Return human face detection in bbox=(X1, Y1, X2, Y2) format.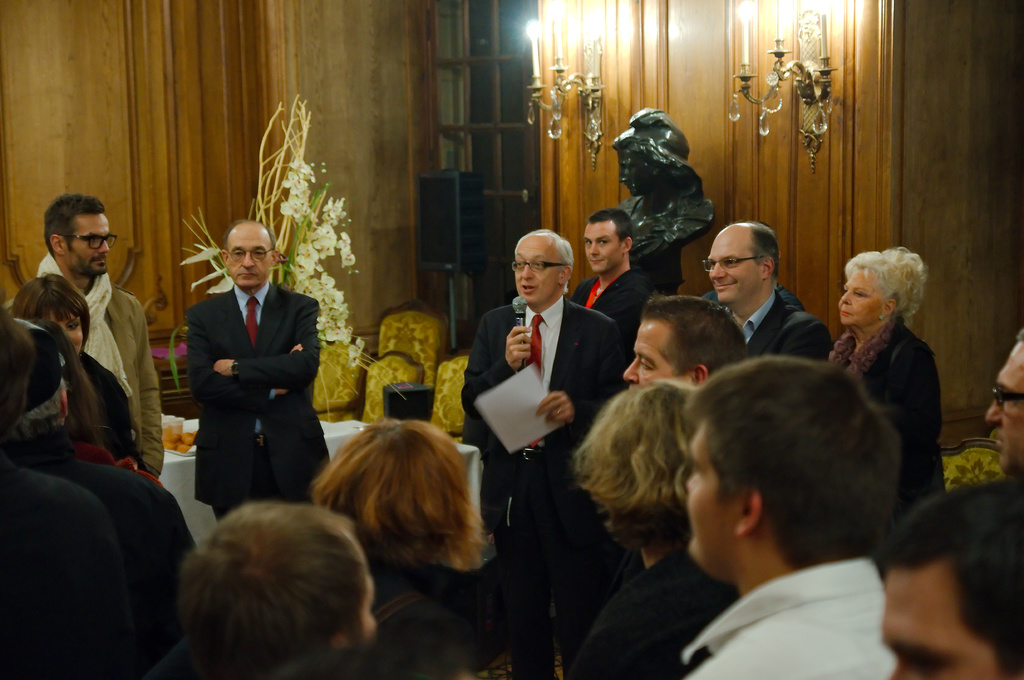
bbox=(231, 222, 274, 287).
